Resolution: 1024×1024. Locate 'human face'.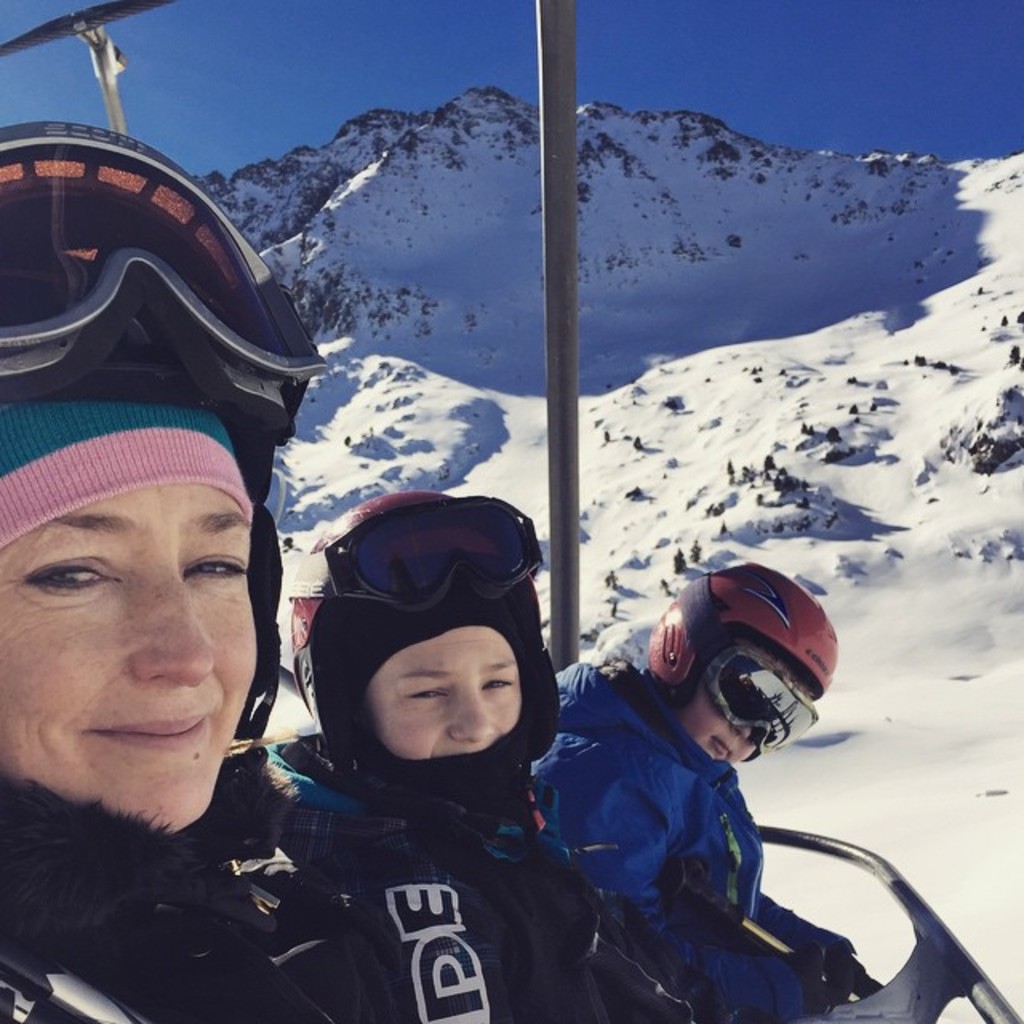
crop(349, 621, 520, 758).
